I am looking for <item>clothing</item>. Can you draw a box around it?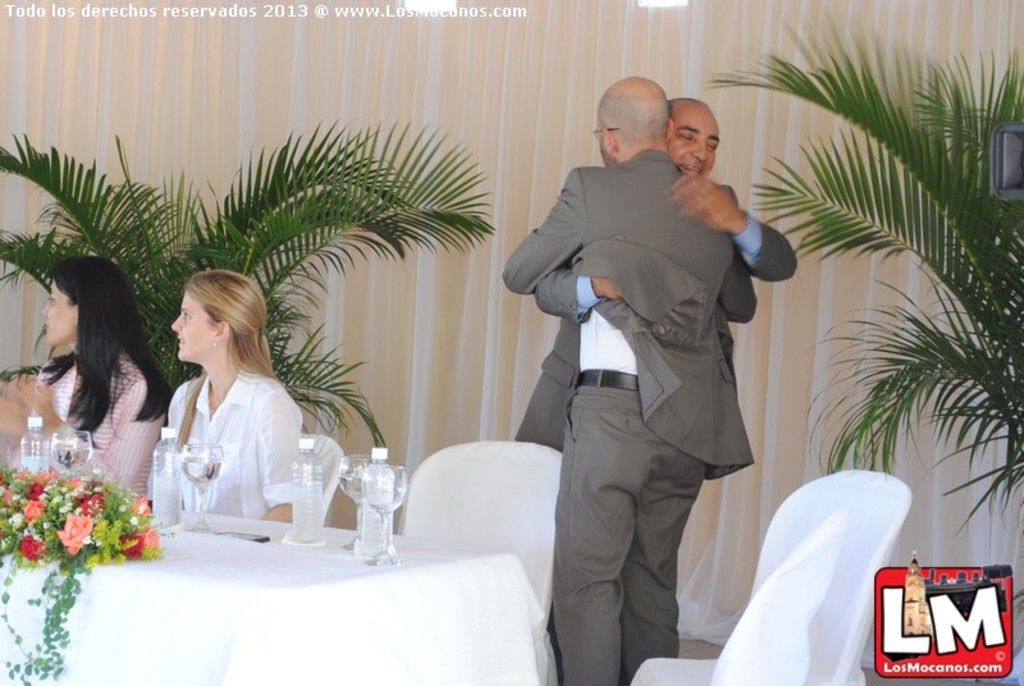
Sure, the bounding box is [left=515, top=180, right=796, bottom=685].
